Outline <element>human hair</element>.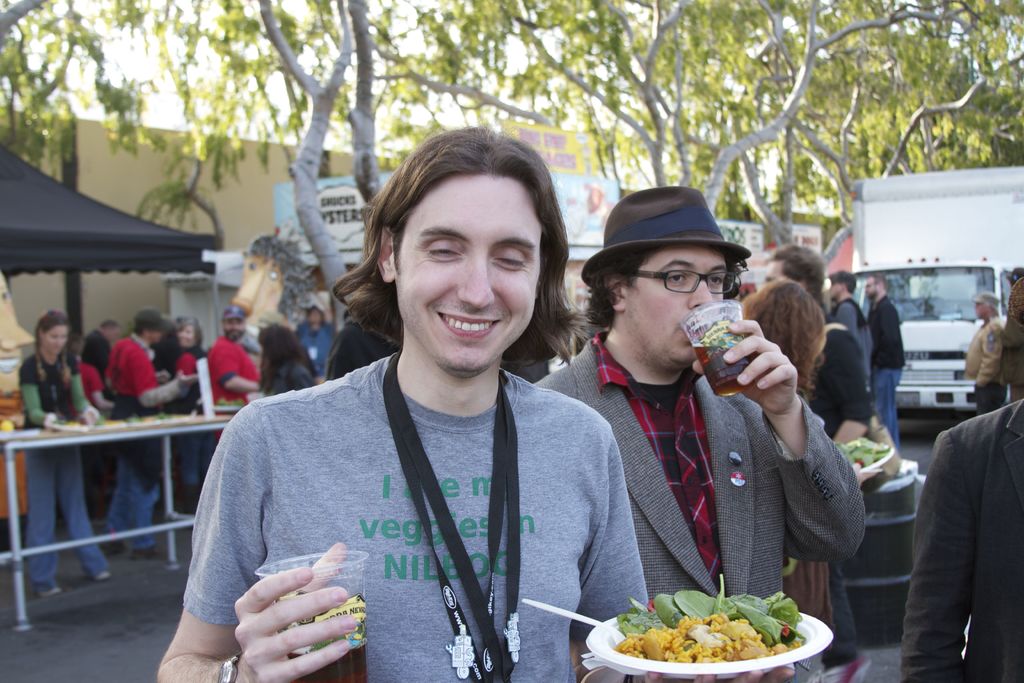
Outline: x1=31, y1=311, x2=69, y2=352.
